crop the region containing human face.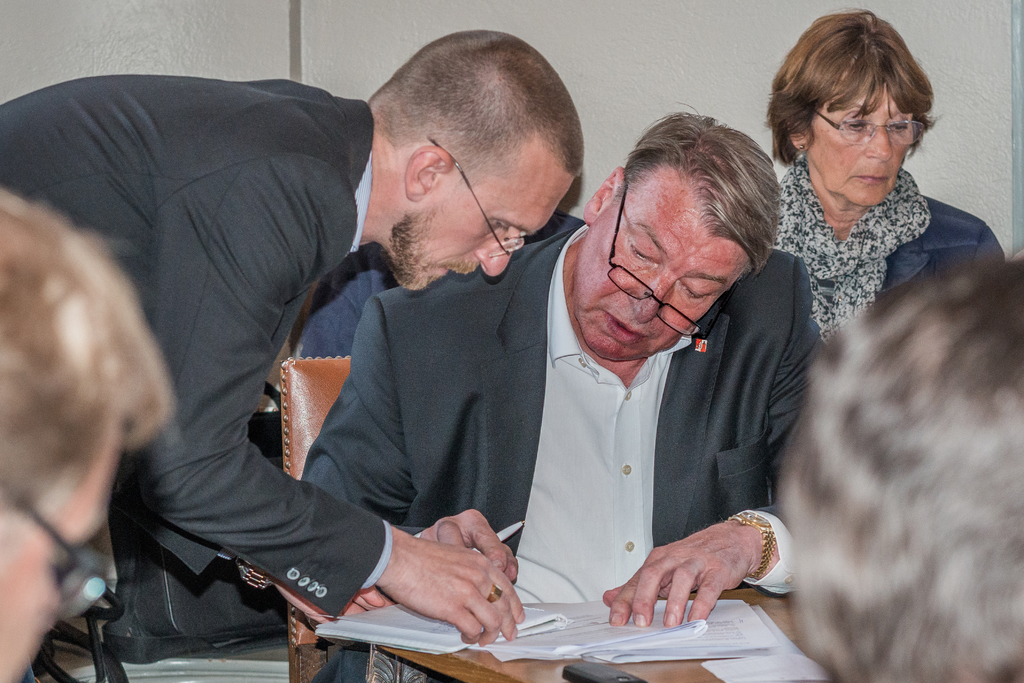
Crop region: 0,435,125,682.
